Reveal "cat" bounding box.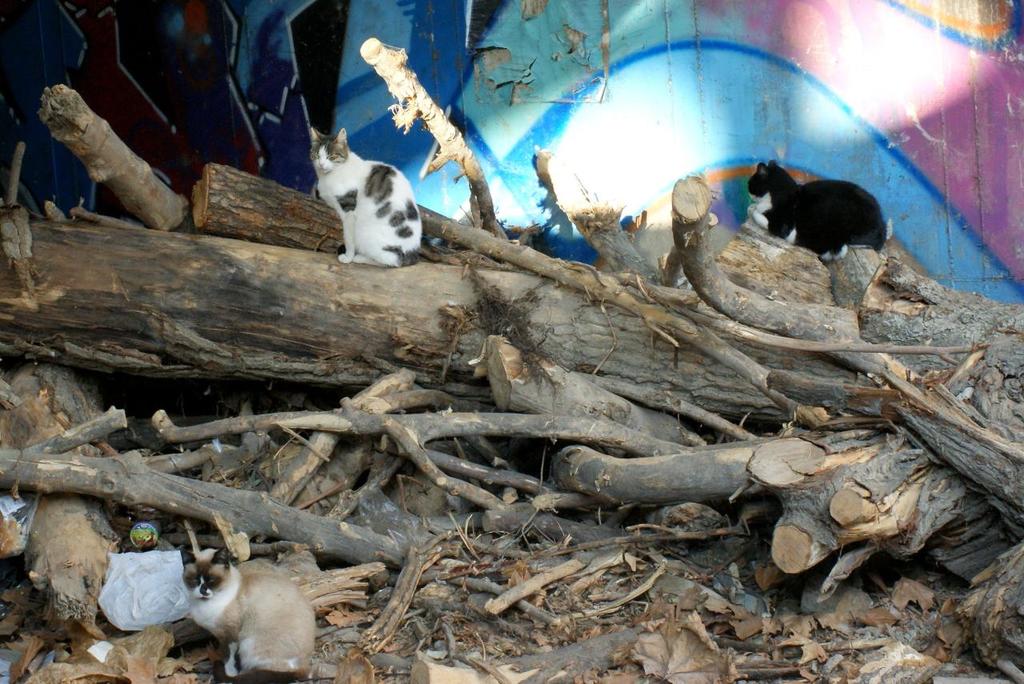
Revealed: bbox=[737, 154, 888, 261].
